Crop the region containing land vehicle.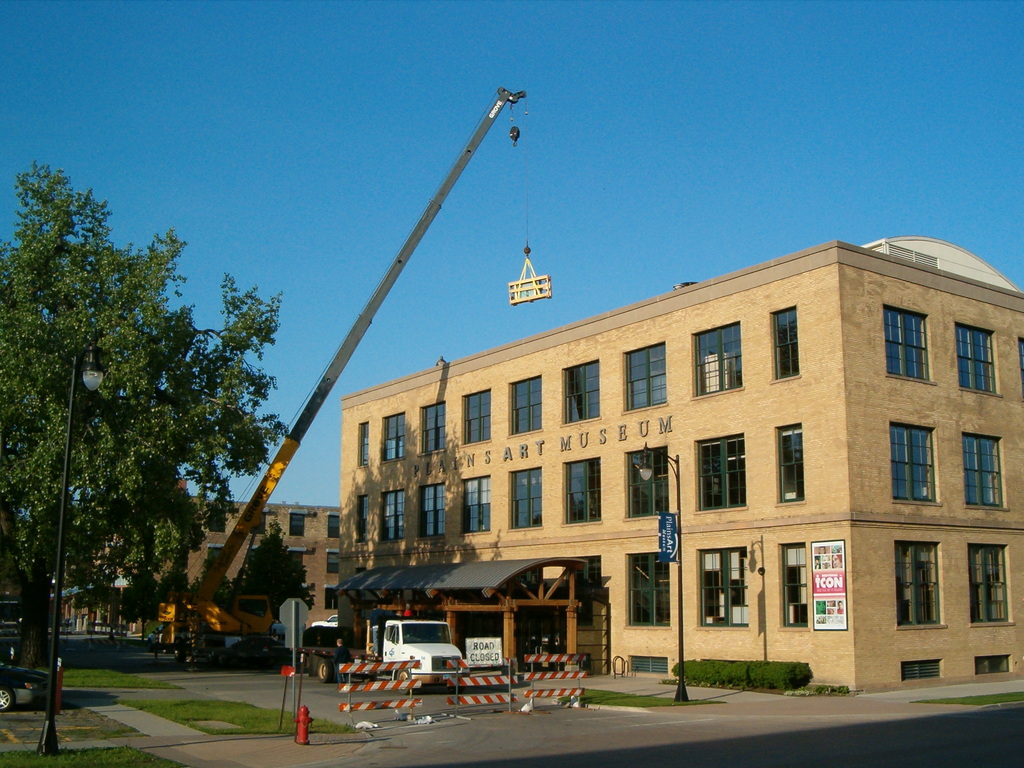
Crop region: 0, 659, 54, 714.
